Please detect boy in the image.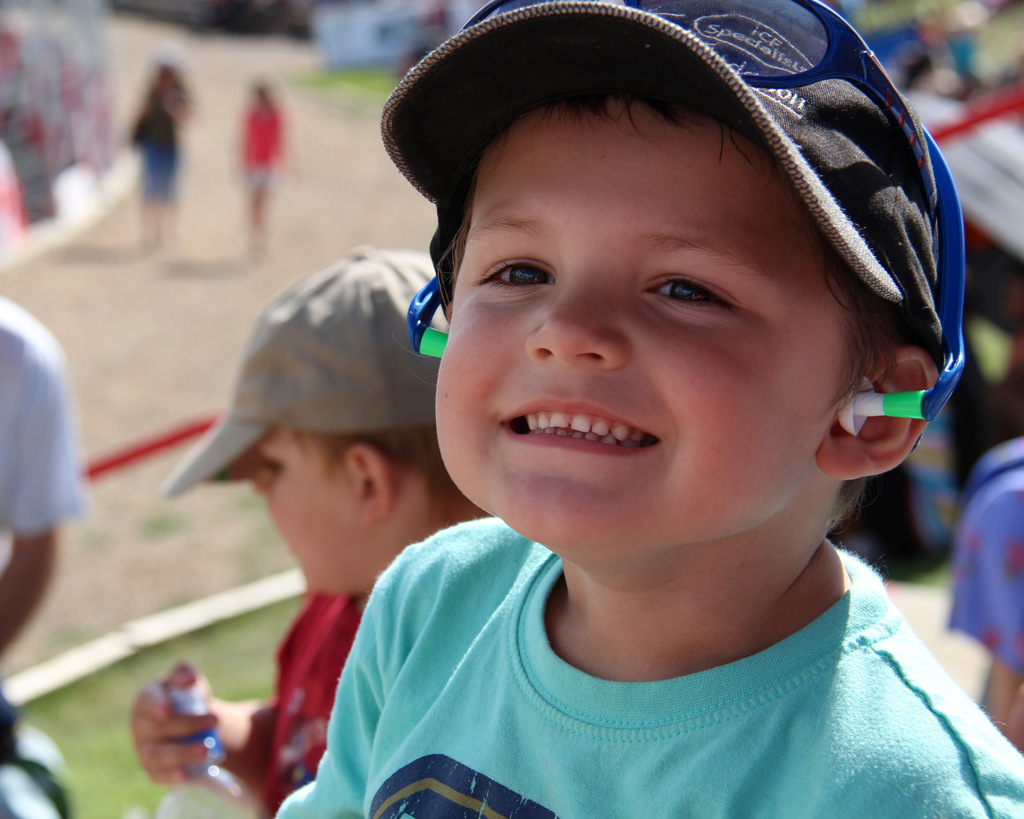
x1=131 y1=240 x2=497 y2=818.
